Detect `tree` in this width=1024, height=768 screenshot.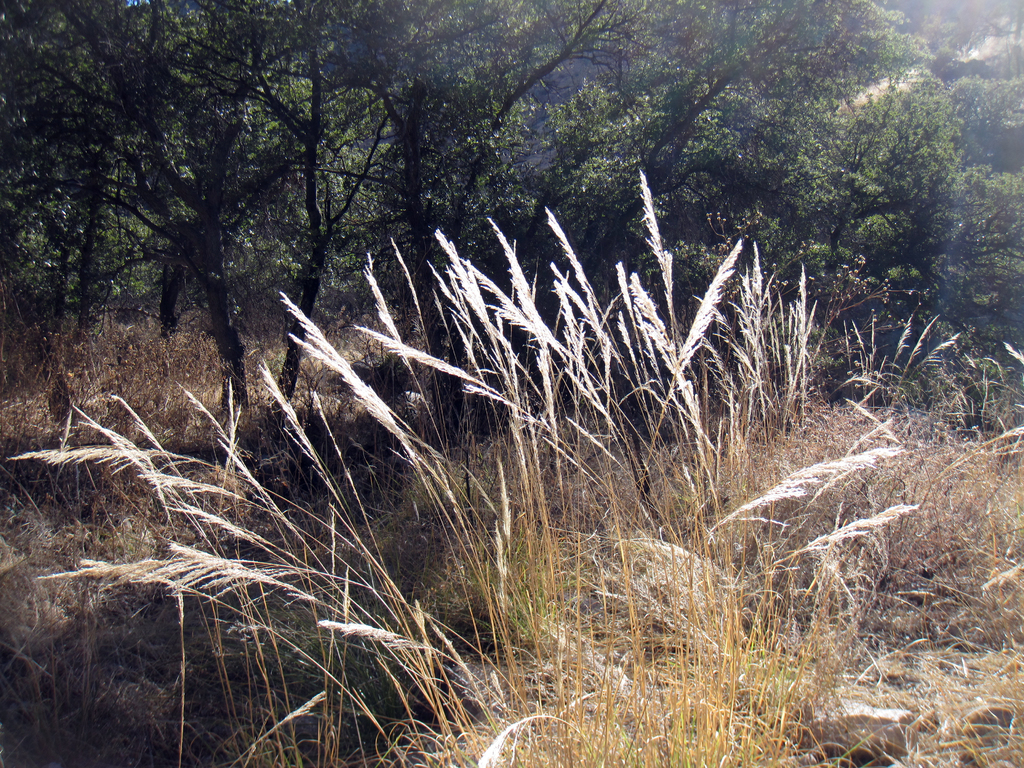
Detection: l=775, t=18, r=993, b=460.
